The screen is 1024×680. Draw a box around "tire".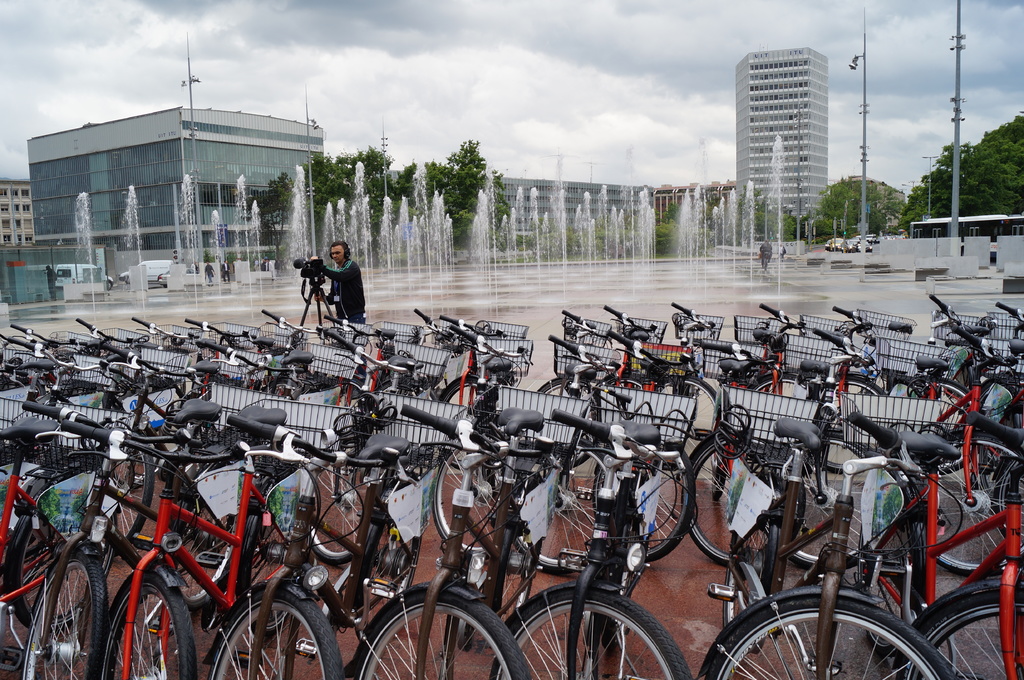
602:376:644:391.
